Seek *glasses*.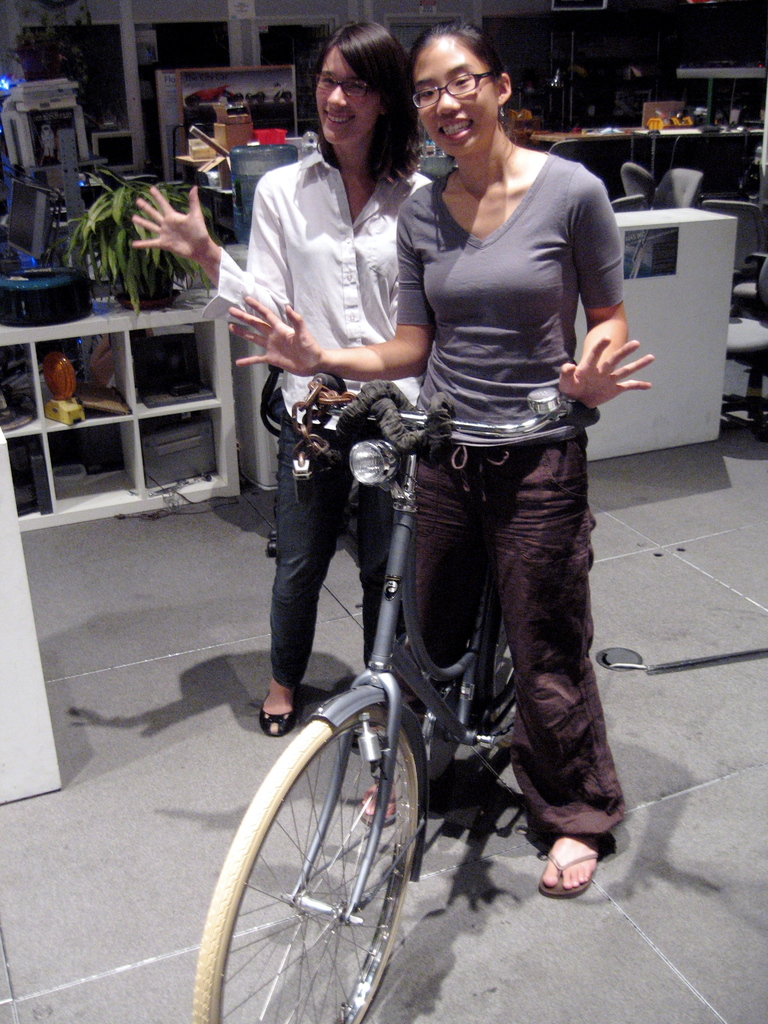
l=312, t=70, r=372, b=97.
